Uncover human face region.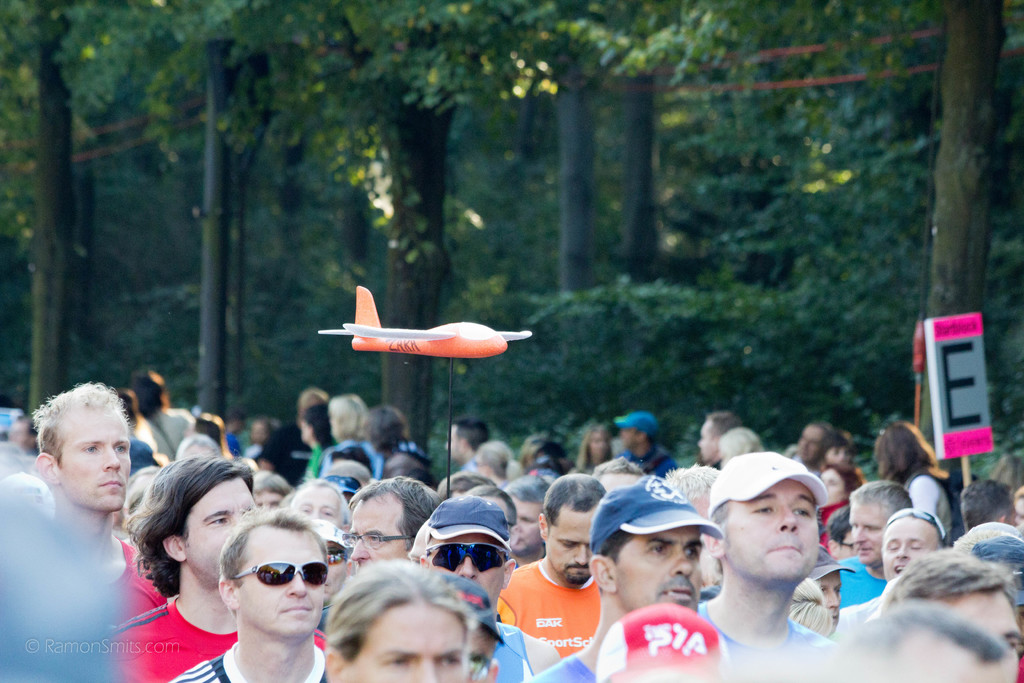
Uncovered: detection(428, 536, 505, 609).
